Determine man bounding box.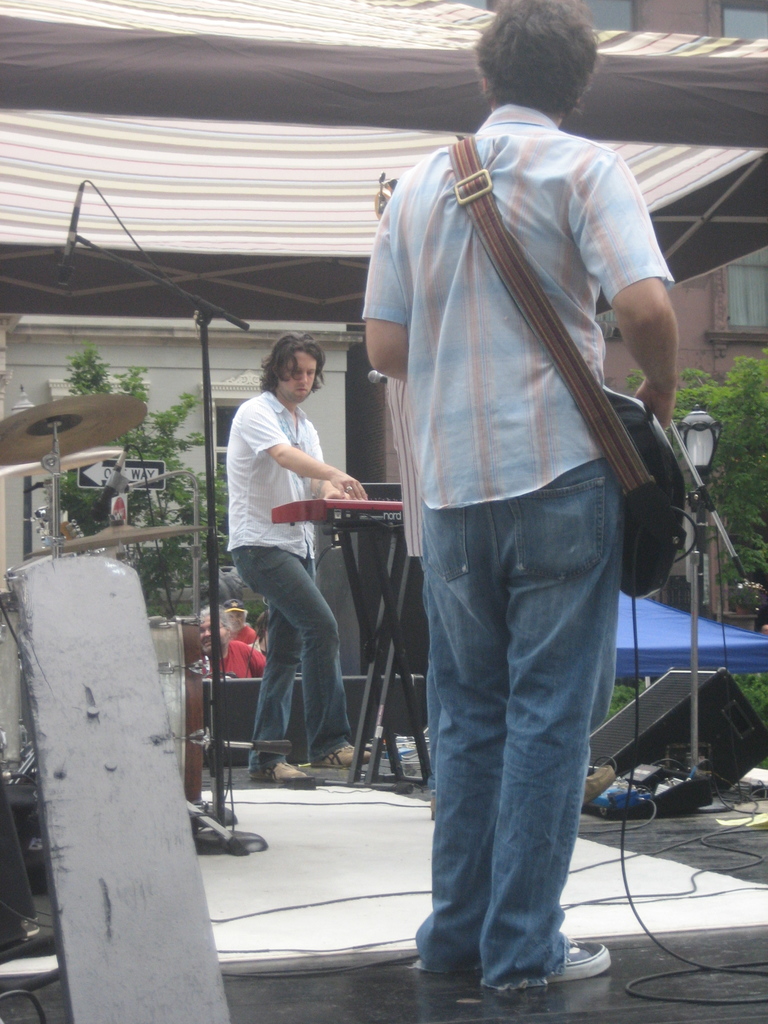
Determined: box=[227, 312, 362, 790].
